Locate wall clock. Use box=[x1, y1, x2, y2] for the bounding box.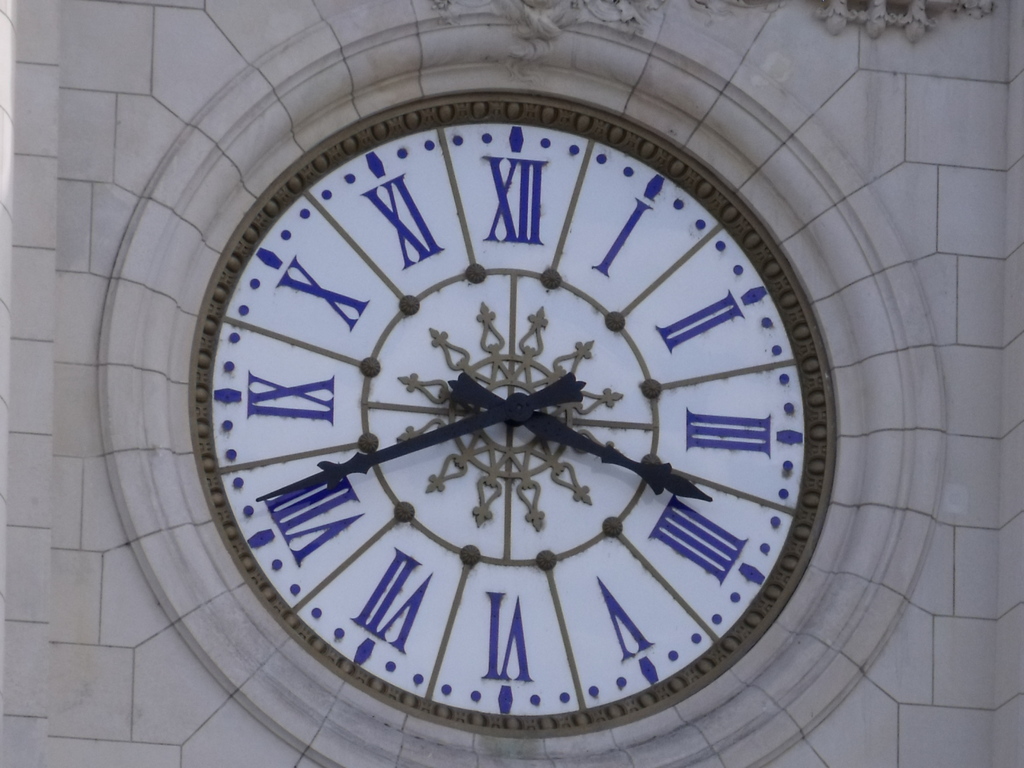
box=[189, 93, 841, 729].
